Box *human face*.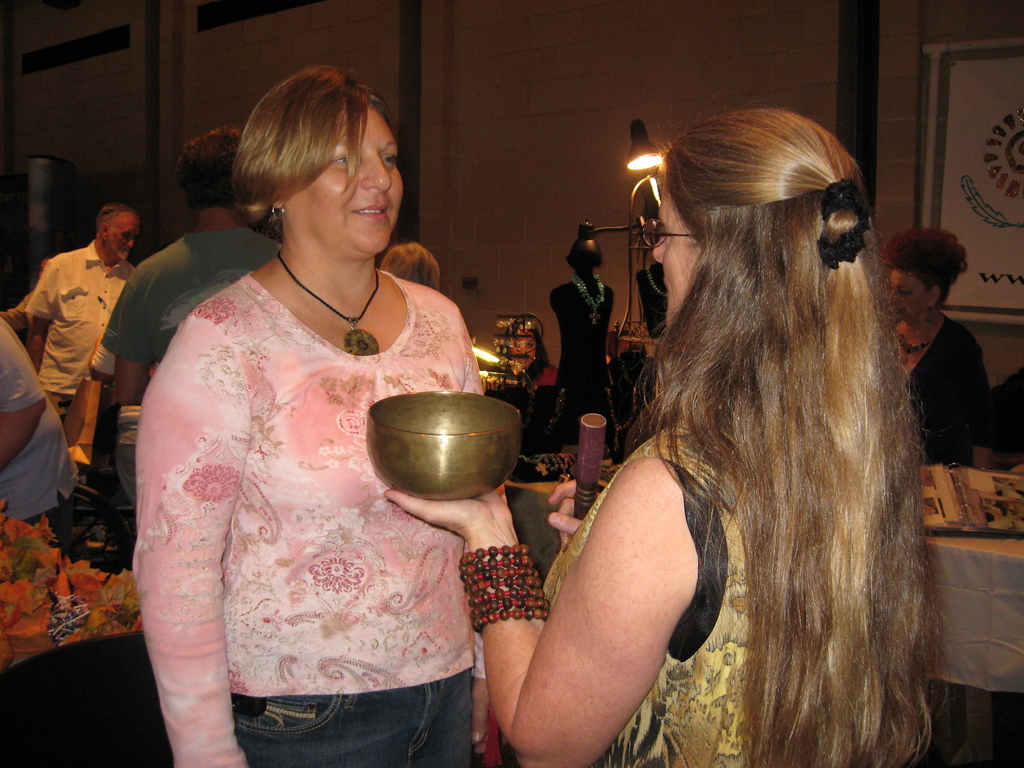
108,209,136,258.
